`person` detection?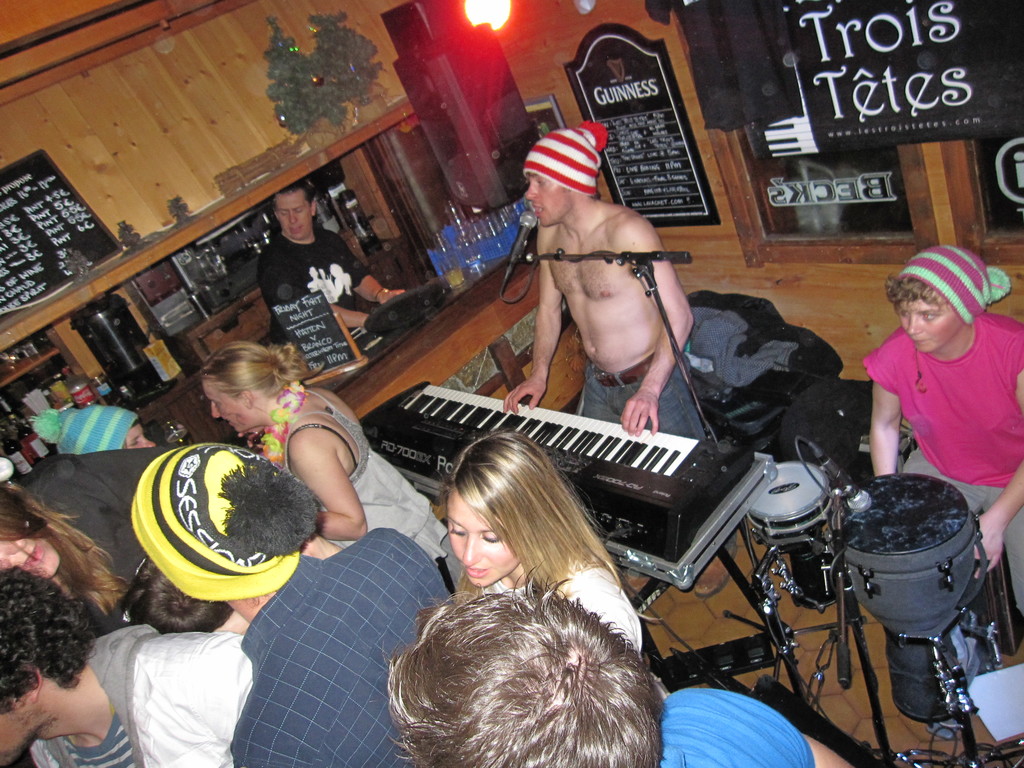
locate(496, 109, 707, 457)
